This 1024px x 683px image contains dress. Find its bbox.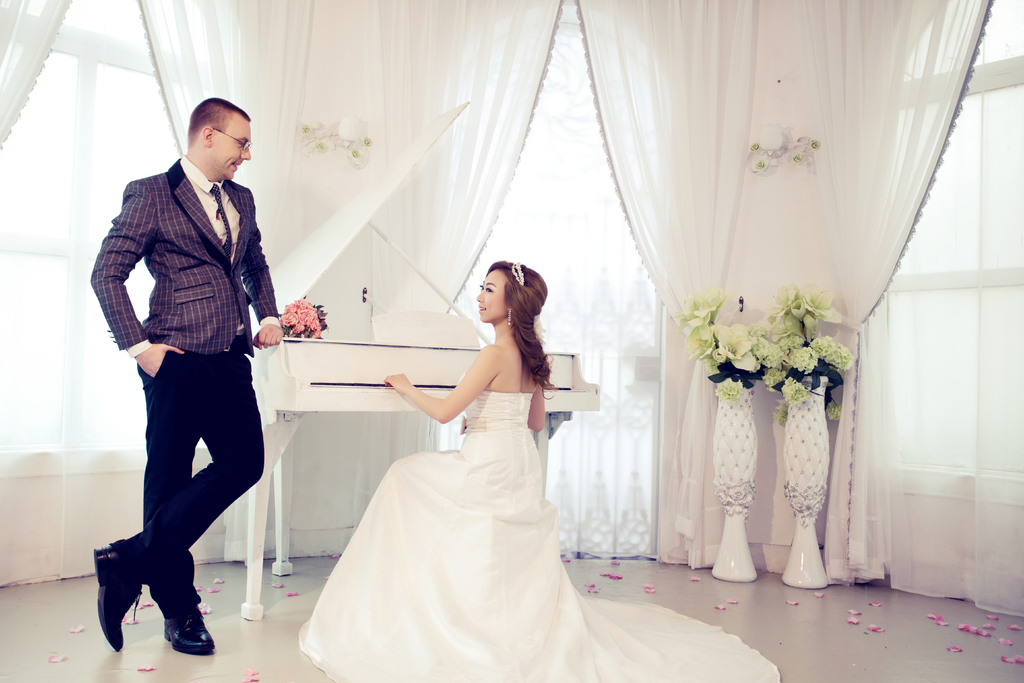
BBox(294, 375, 787, 682).
